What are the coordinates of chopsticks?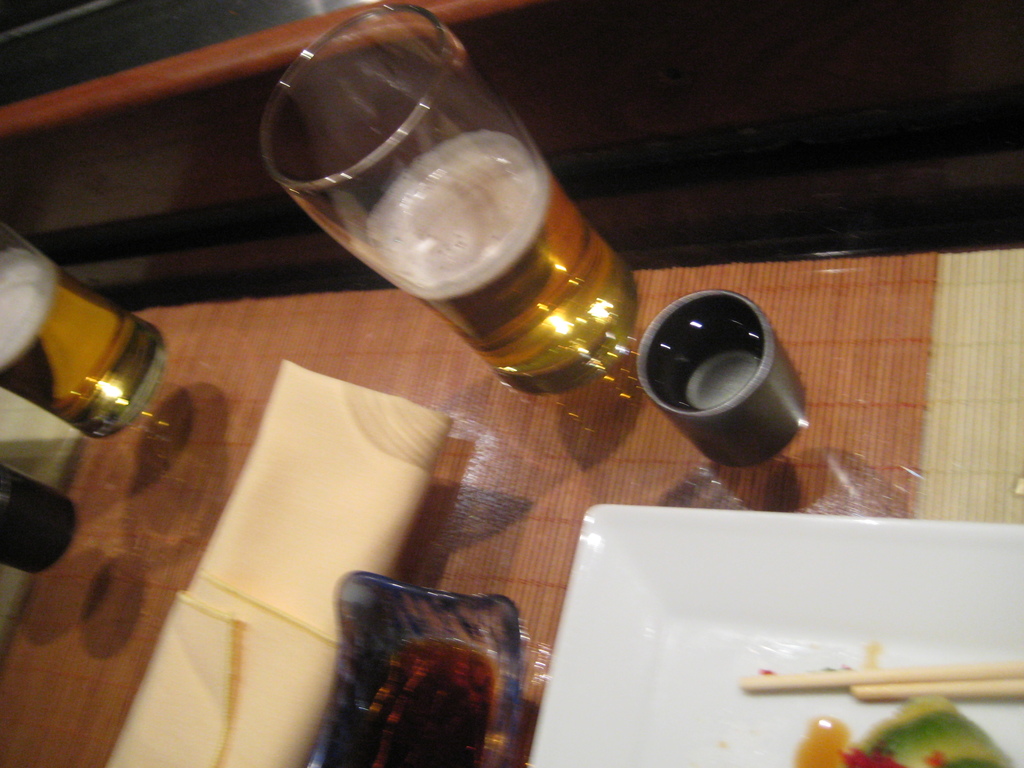
(left=739, top=662, right=1023, bottom=701).
